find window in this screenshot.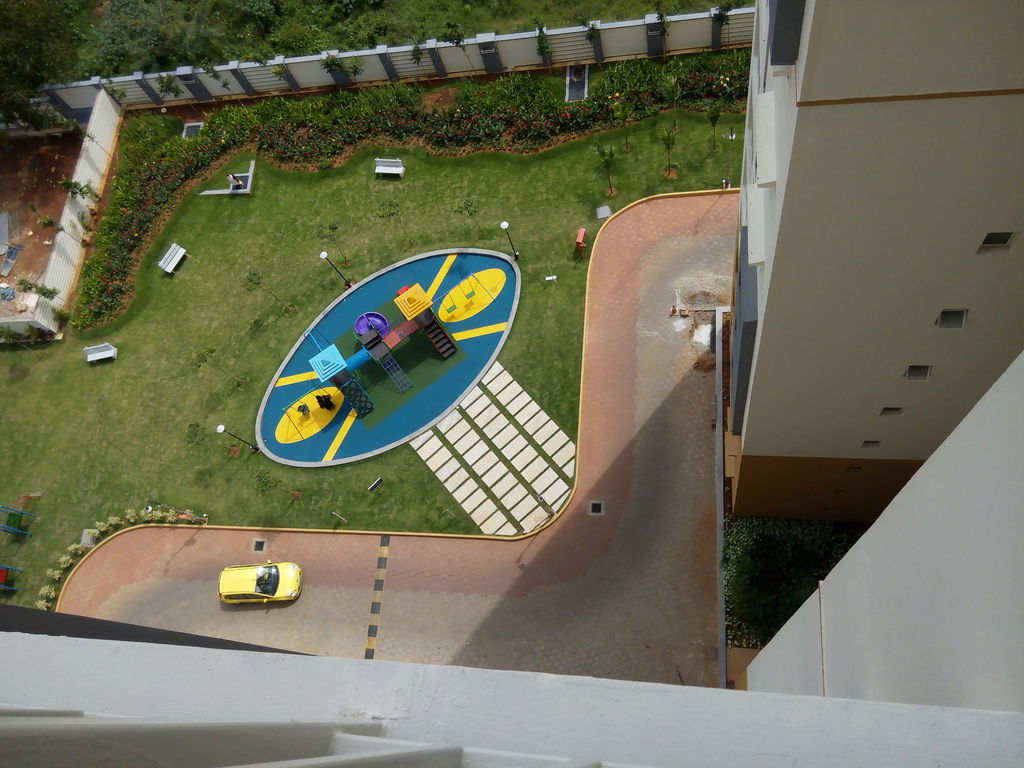
The bounding box for window is [975, 230, 1021, 255].
